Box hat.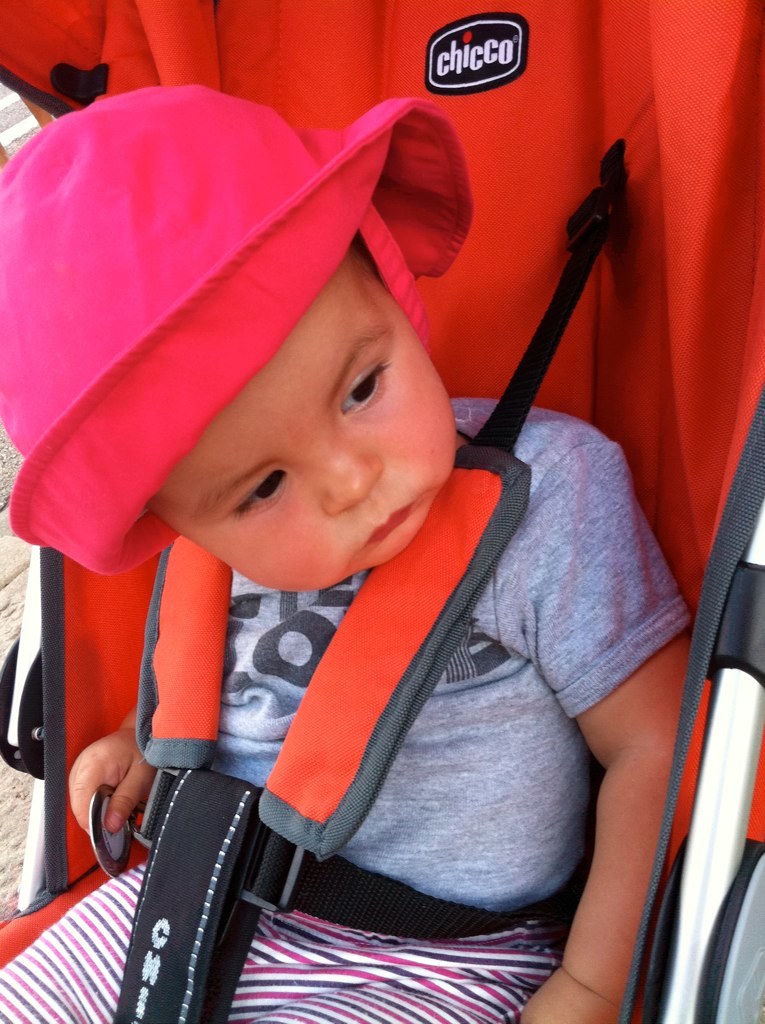
region(0, 82, 478, 580).
